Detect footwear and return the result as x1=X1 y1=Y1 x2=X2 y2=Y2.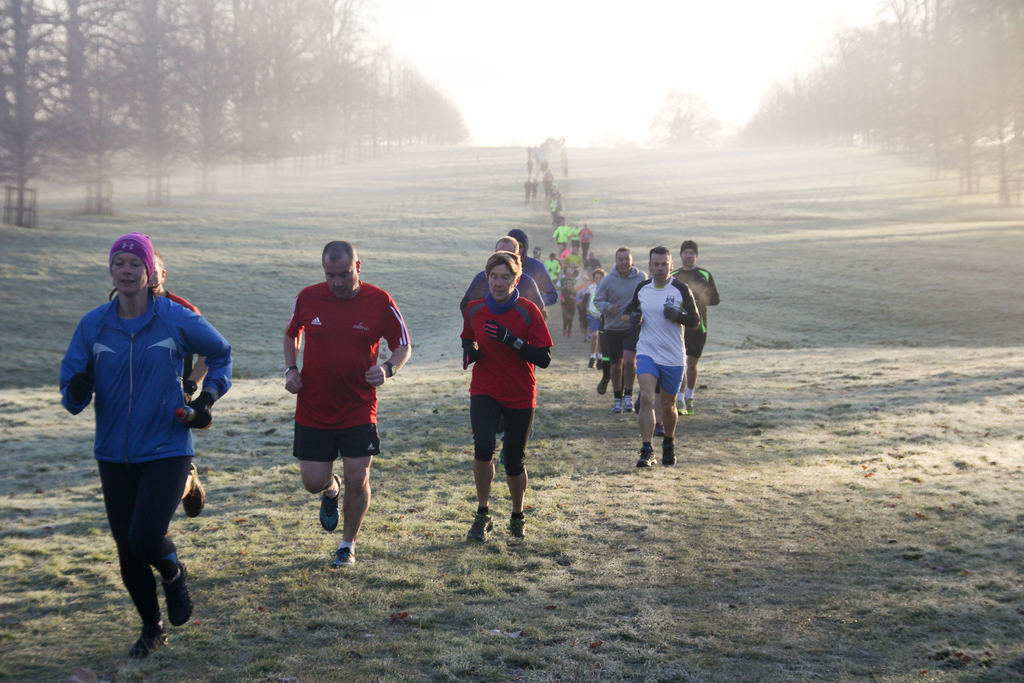
x1=661 y1=440 x2=678 y2=467.
